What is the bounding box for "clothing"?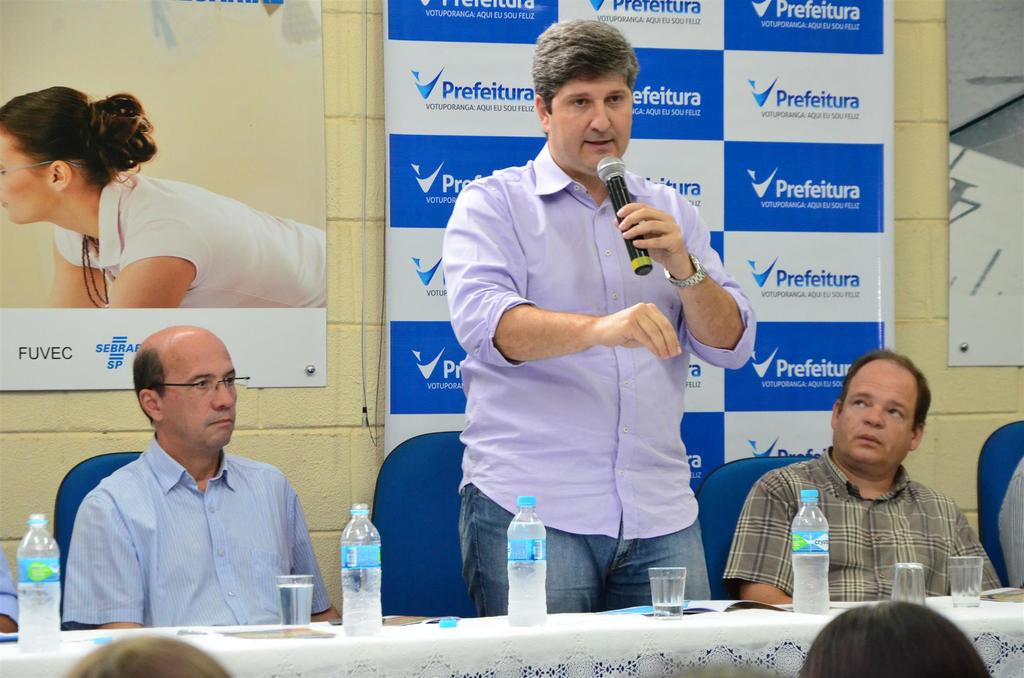
rect(63, 441, 333, 627).
